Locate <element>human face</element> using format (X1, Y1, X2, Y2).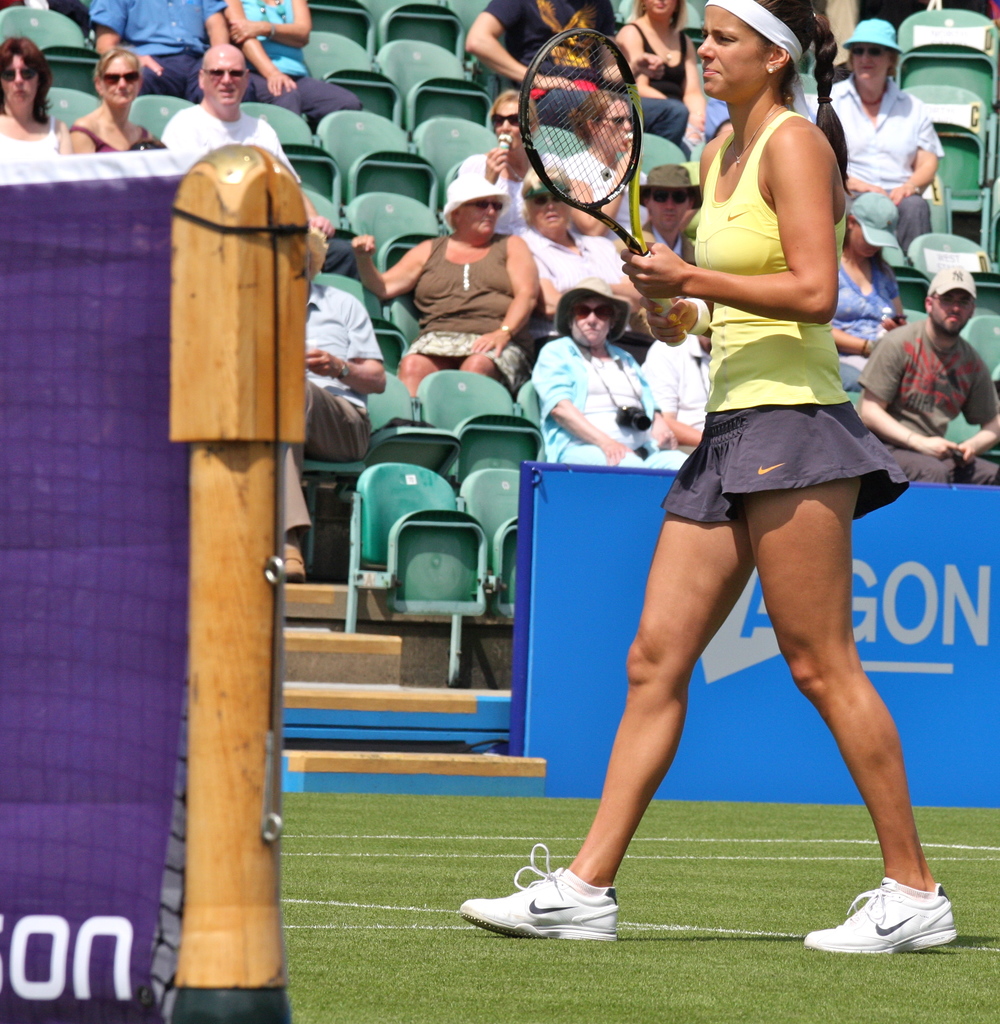
(599, 101, 635, 145).
